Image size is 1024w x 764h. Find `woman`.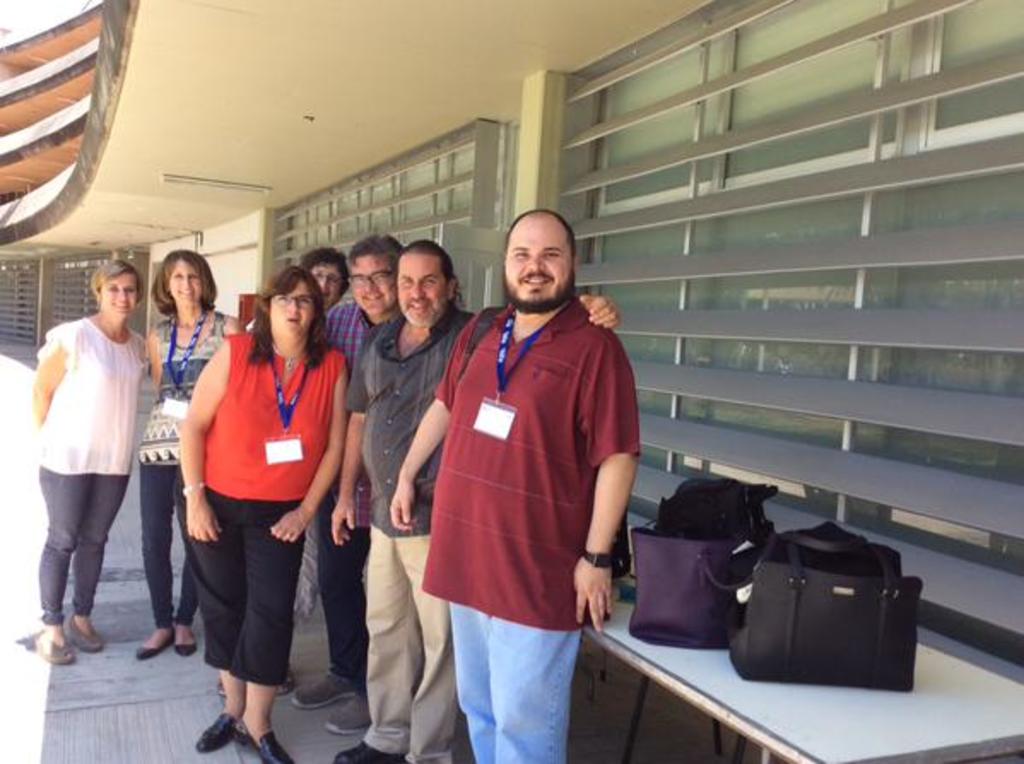
[x1=19, y1=253, x2=171, y2=675].
